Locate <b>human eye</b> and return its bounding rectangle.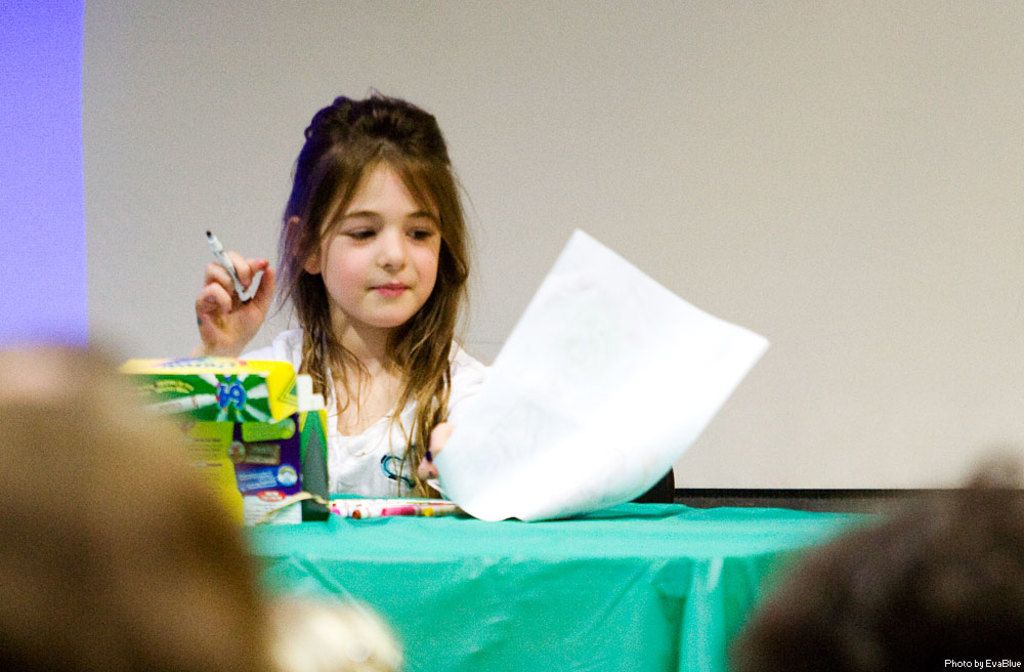
crop(334, 221, 385, 244).
